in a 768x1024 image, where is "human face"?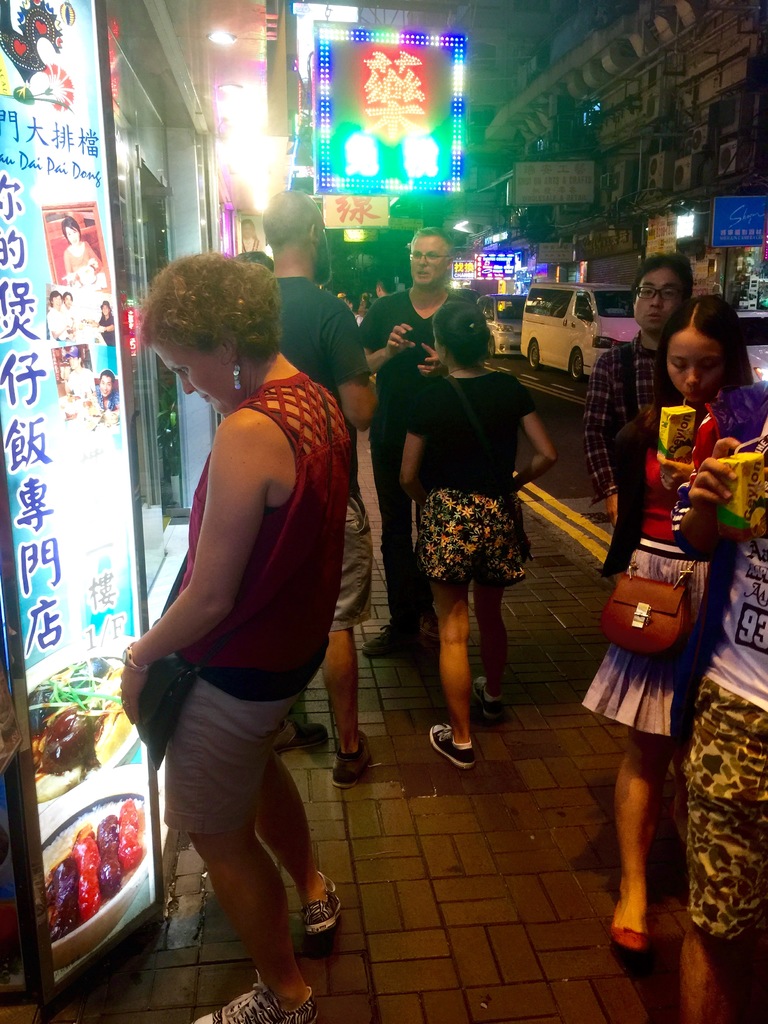
region(150, 340, 239, 416).
